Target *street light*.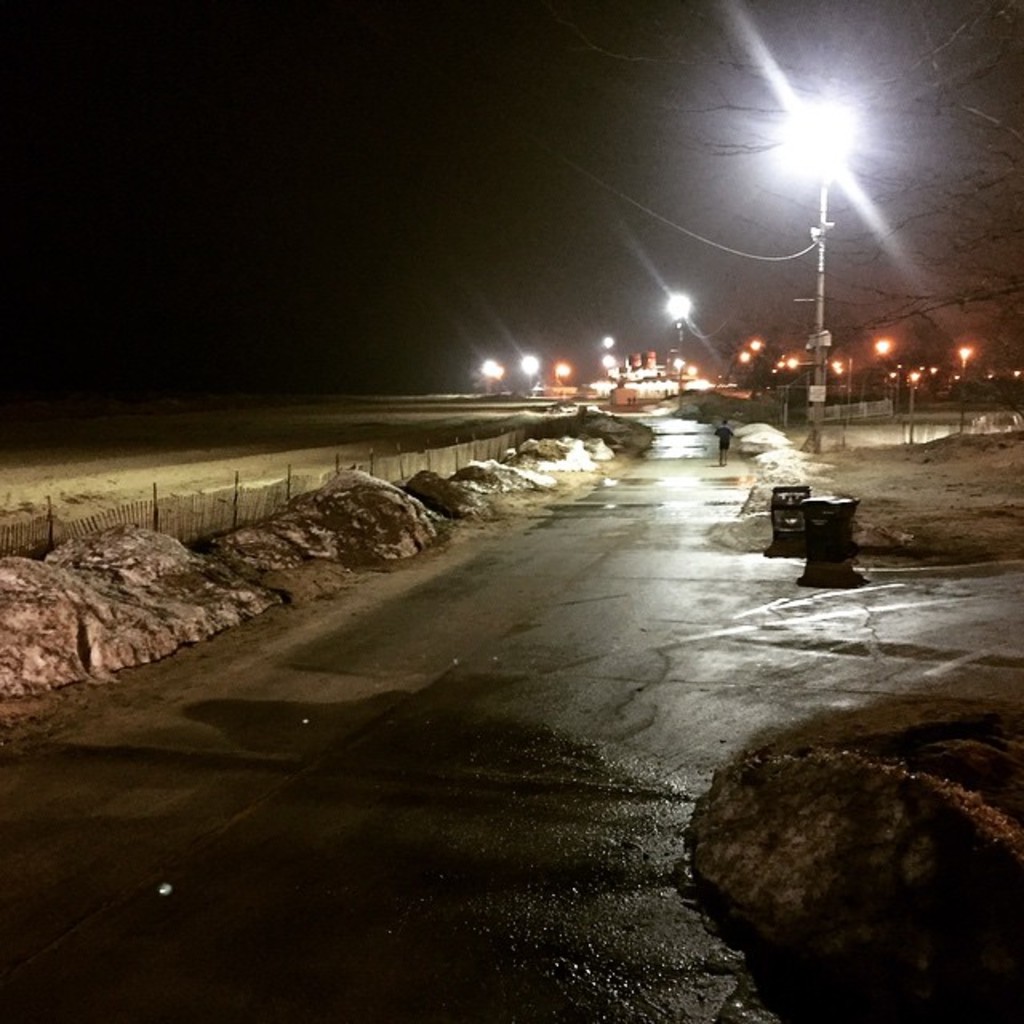
Target region: x1=958 y1=339 x2=974 y2=434.
